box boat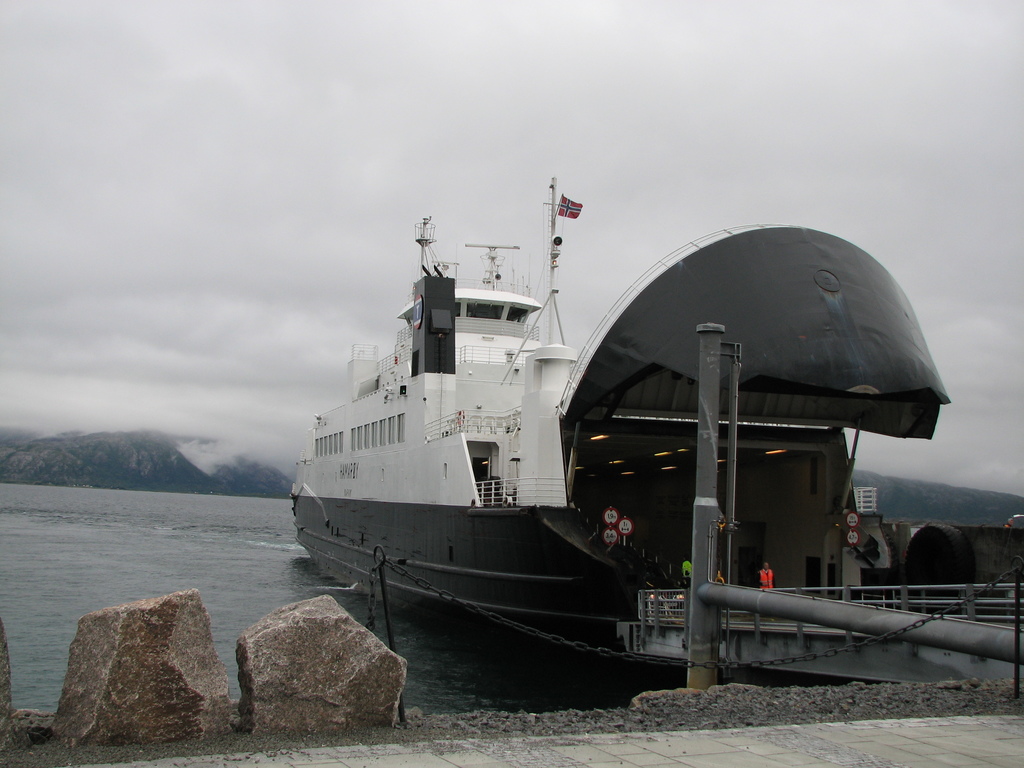
x1=293 y1=170 x2=1023 y2=678
